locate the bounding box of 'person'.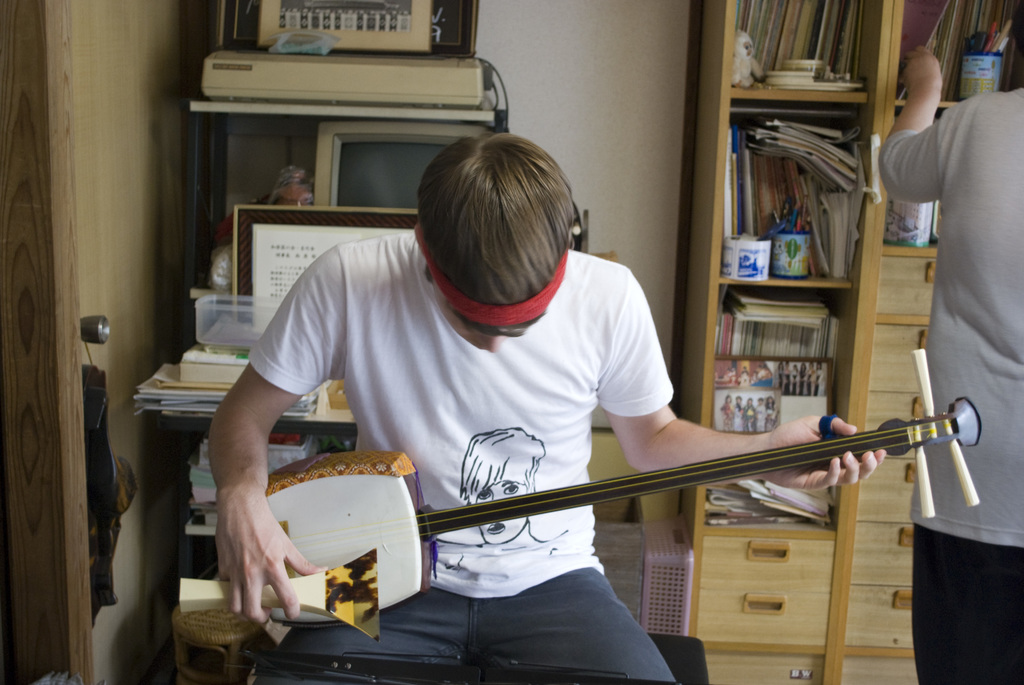
Bounding box: (188, 116, 821, 661).
